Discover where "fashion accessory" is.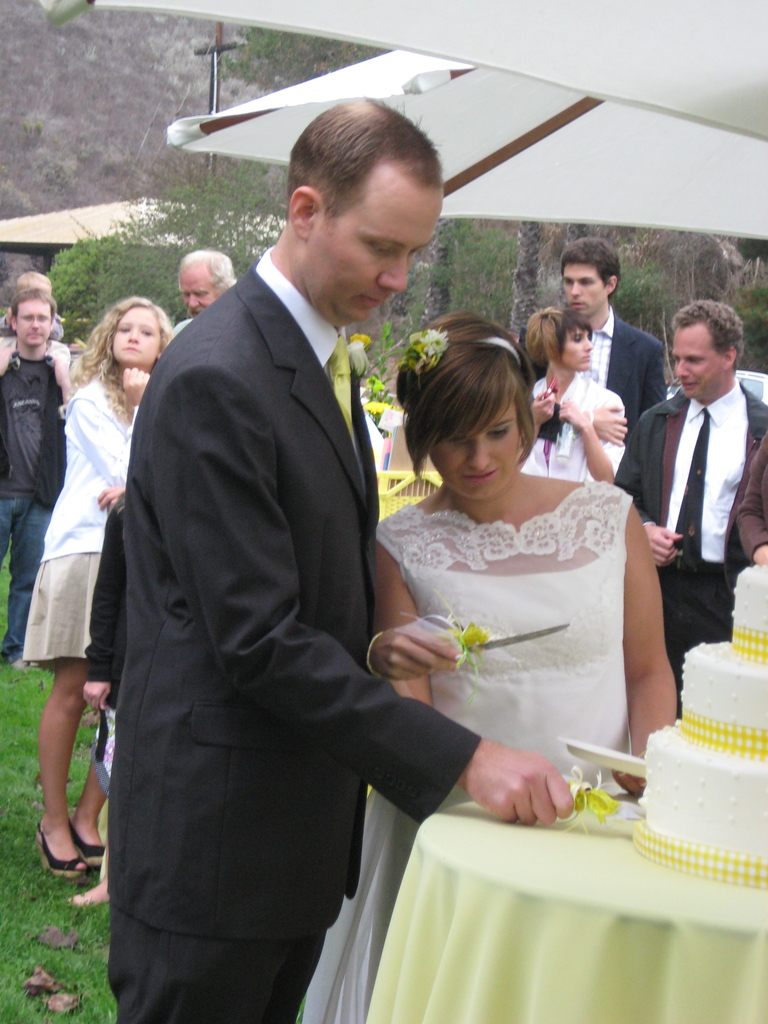
Discovered at crop(36, 824, 81, 881).
